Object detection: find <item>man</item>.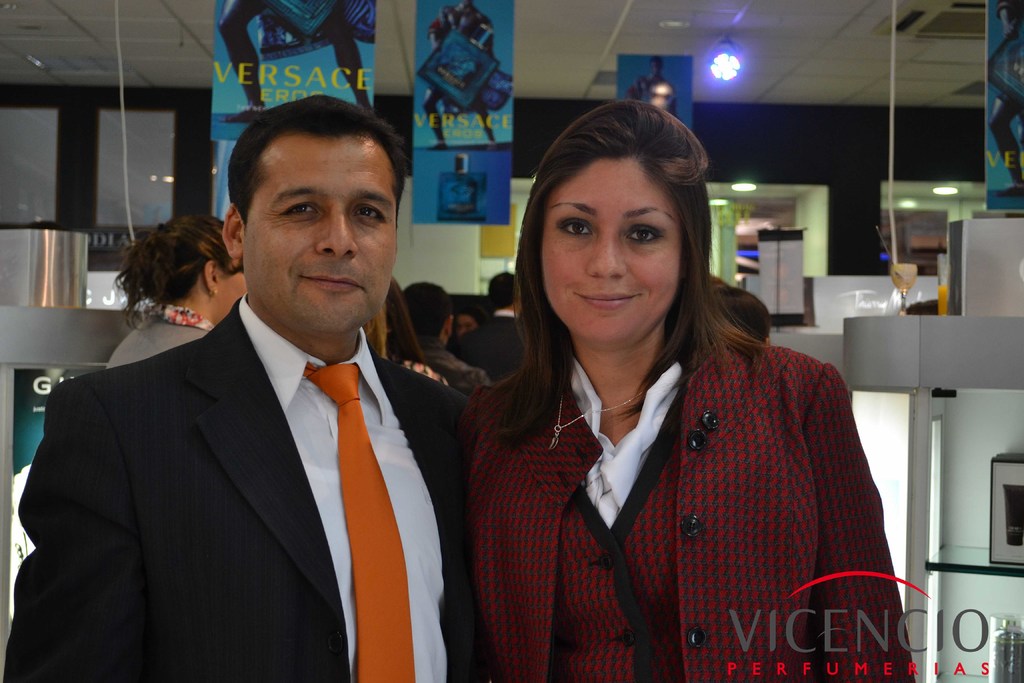
l=627, t=56, r=680, b=119.
